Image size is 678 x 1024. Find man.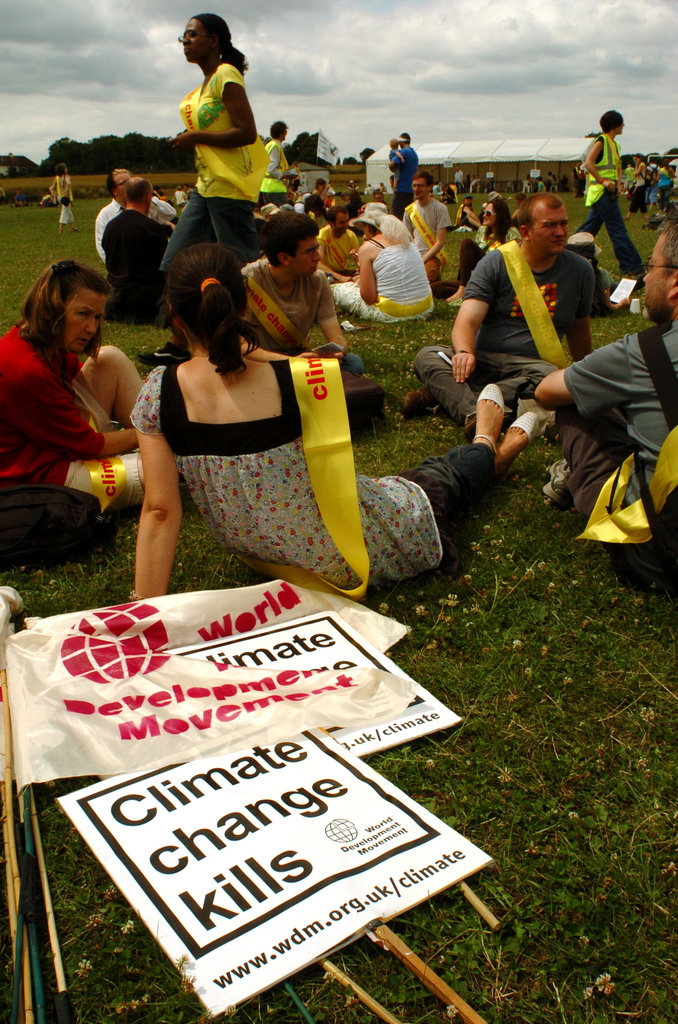
[529,218,677,574].
